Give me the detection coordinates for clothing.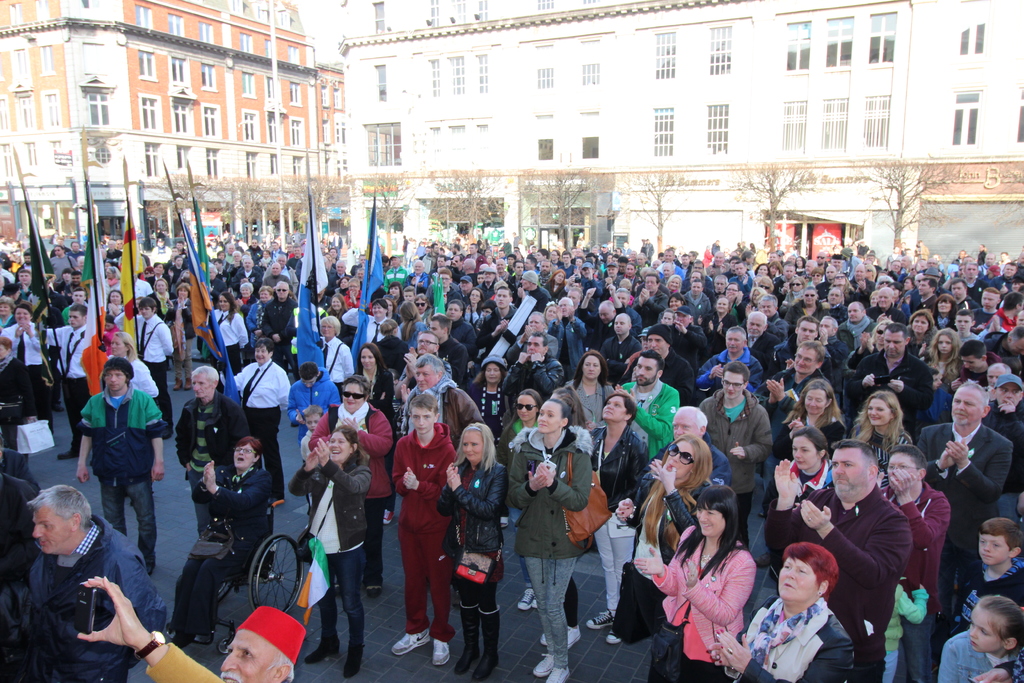
rect(256, 297, 294, 350).
